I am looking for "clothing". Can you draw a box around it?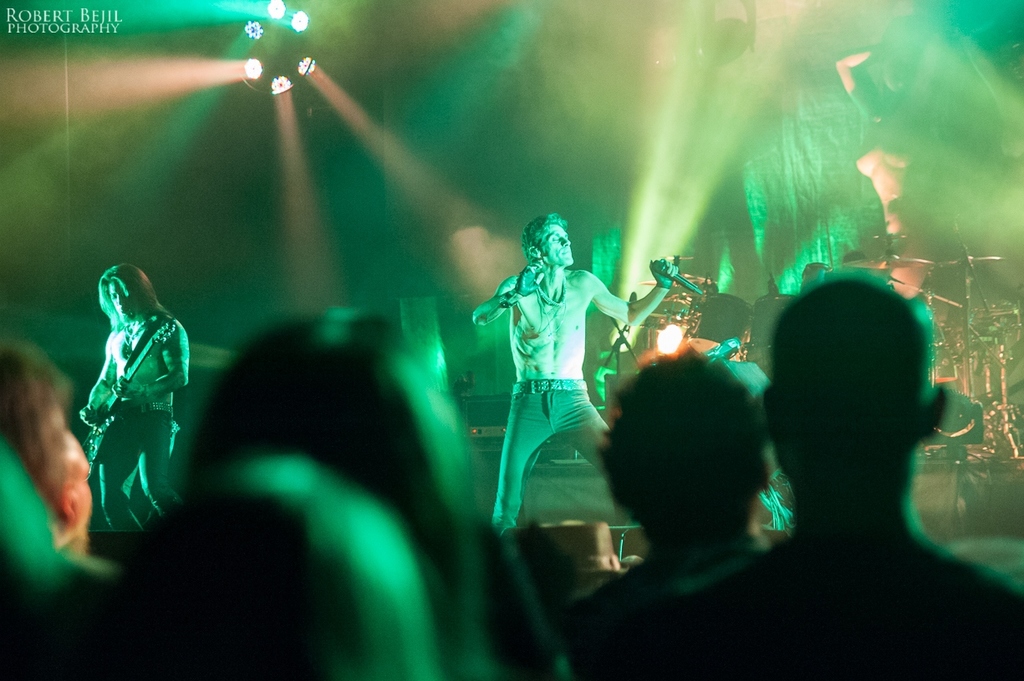
Sure, the bounding box is x1=552, y1=524, x2=784, y2=673.
